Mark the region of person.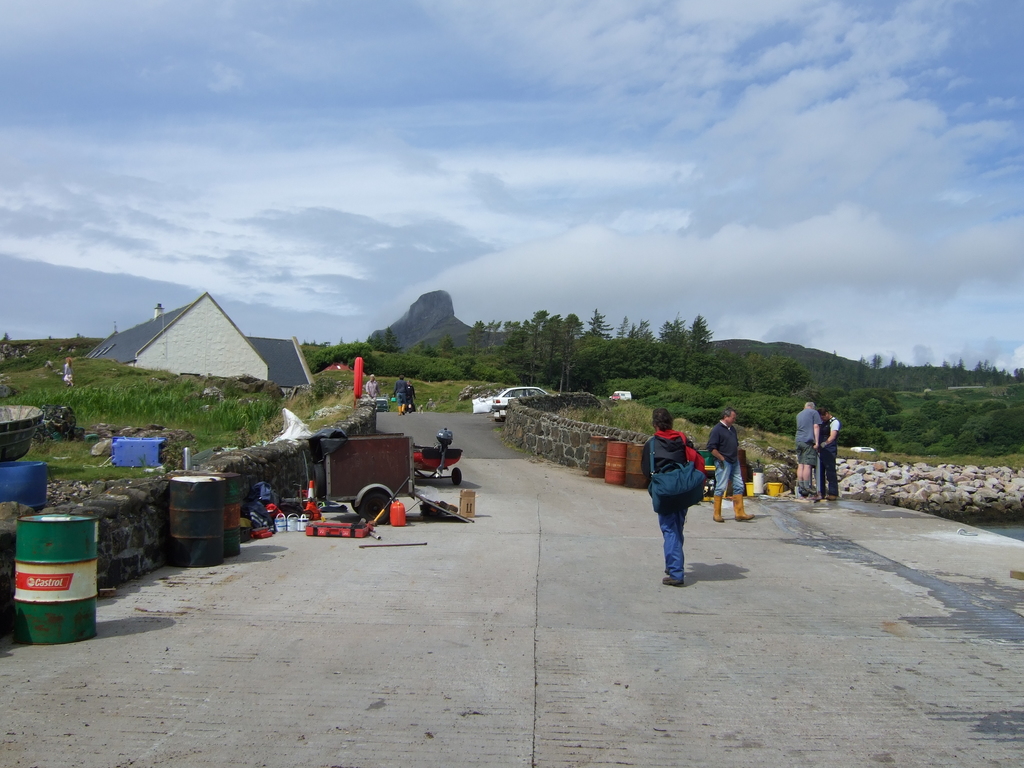
Region: x1=408, y1=383, x2=422, y2=408.
